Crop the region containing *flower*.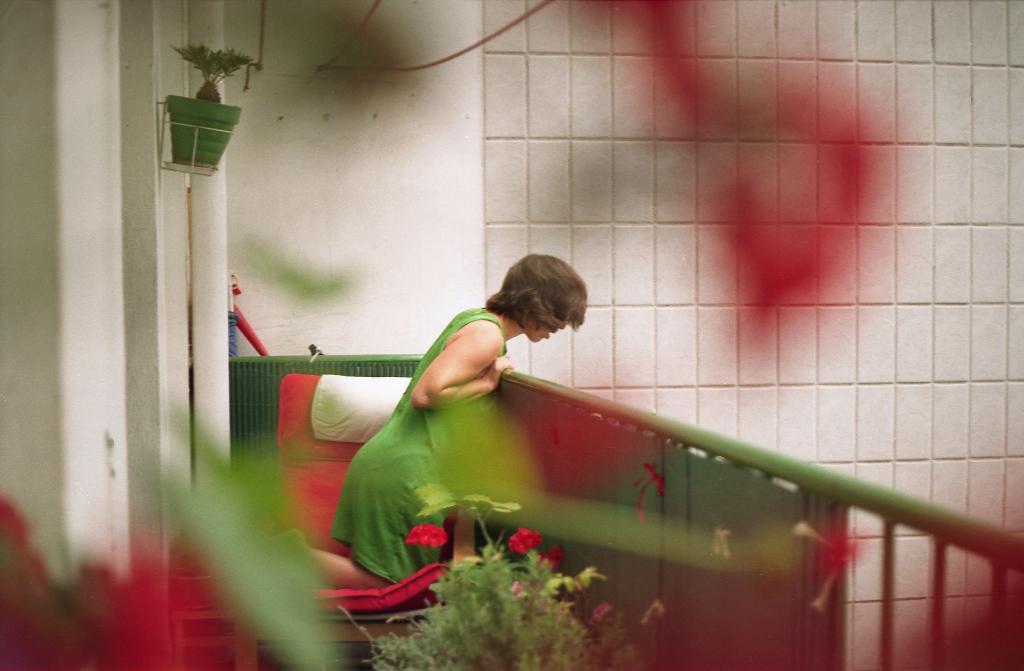
Crop region: BBox(537, 544, 567, 575).
